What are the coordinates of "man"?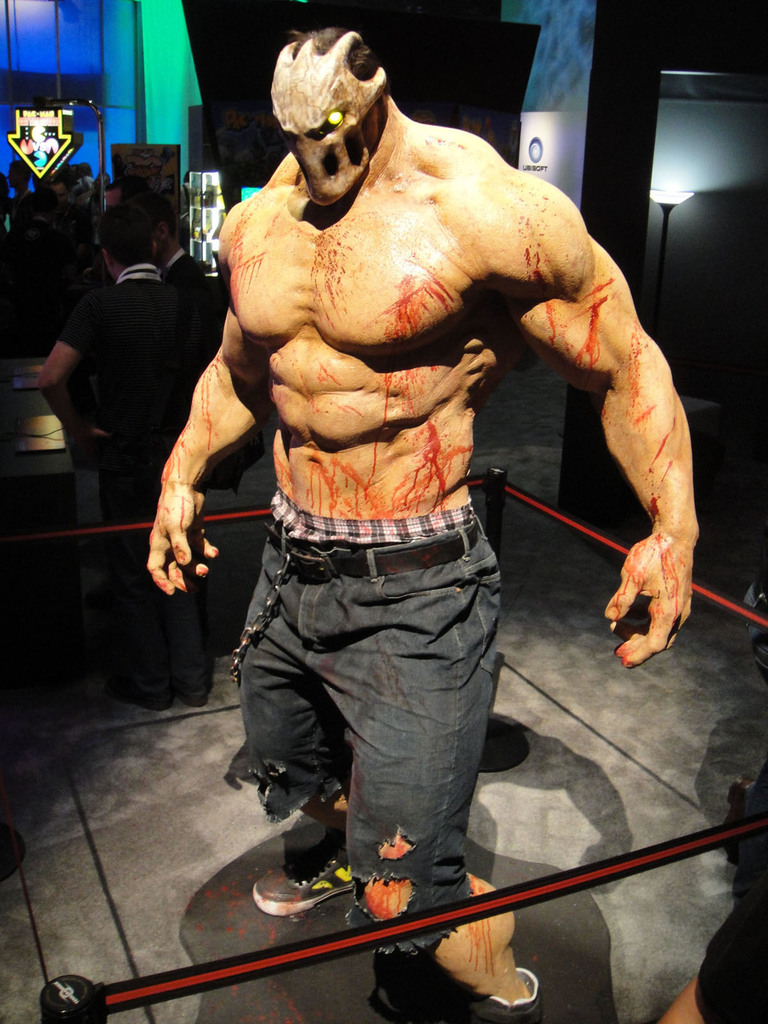
147,196,209,388.
